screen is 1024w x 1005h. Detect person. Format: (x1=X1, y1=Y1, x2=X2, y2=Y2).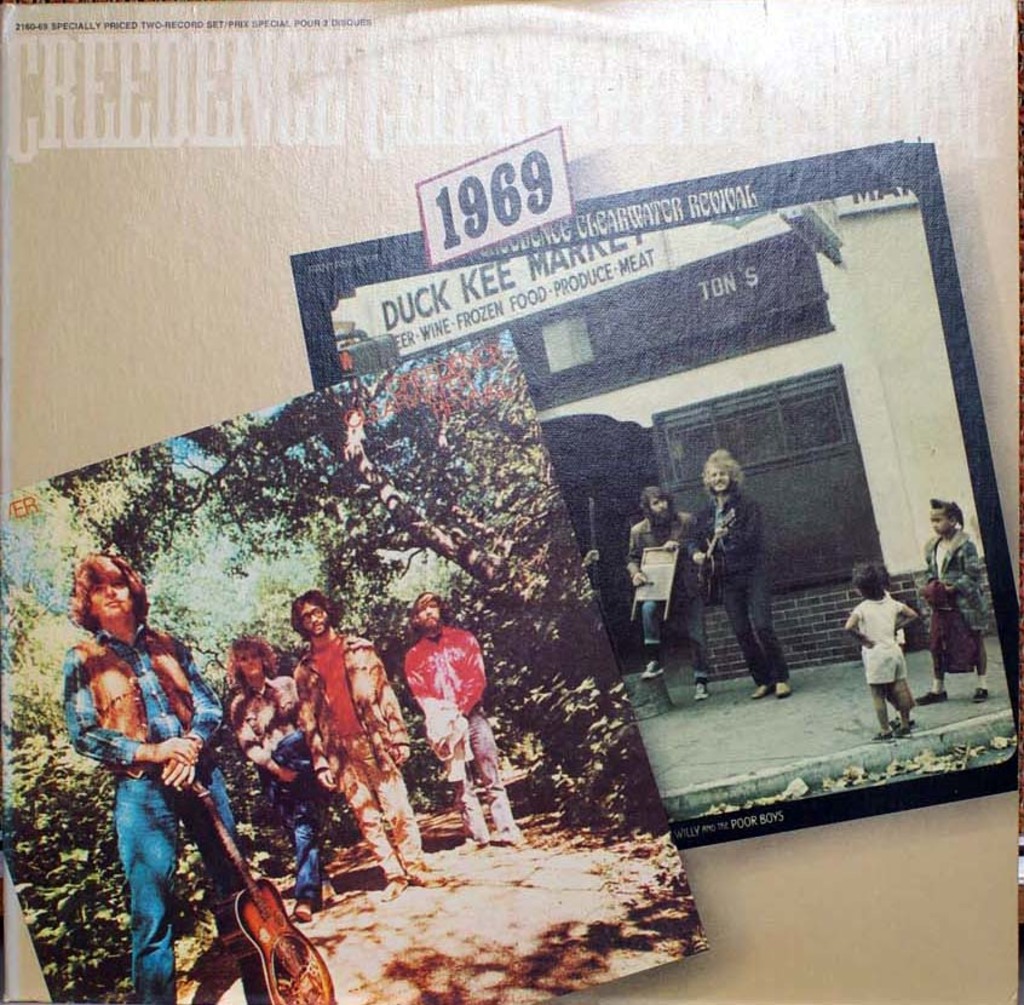
(x1=226, y1=624, x2=330, y2=929).
